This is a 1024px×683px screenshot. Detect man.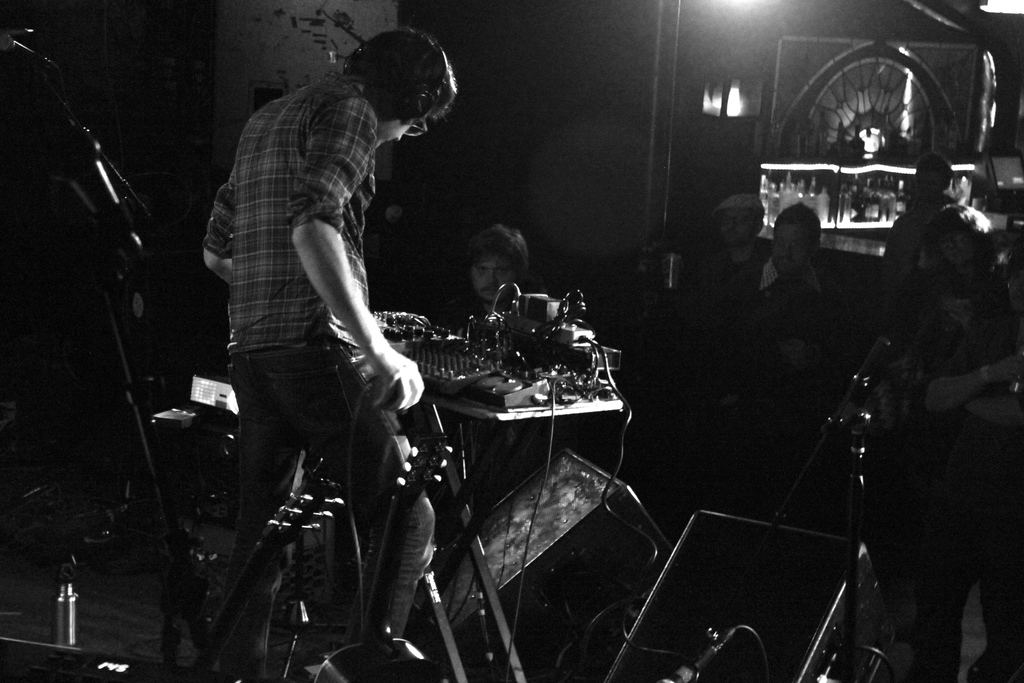
708,196,836,316.
